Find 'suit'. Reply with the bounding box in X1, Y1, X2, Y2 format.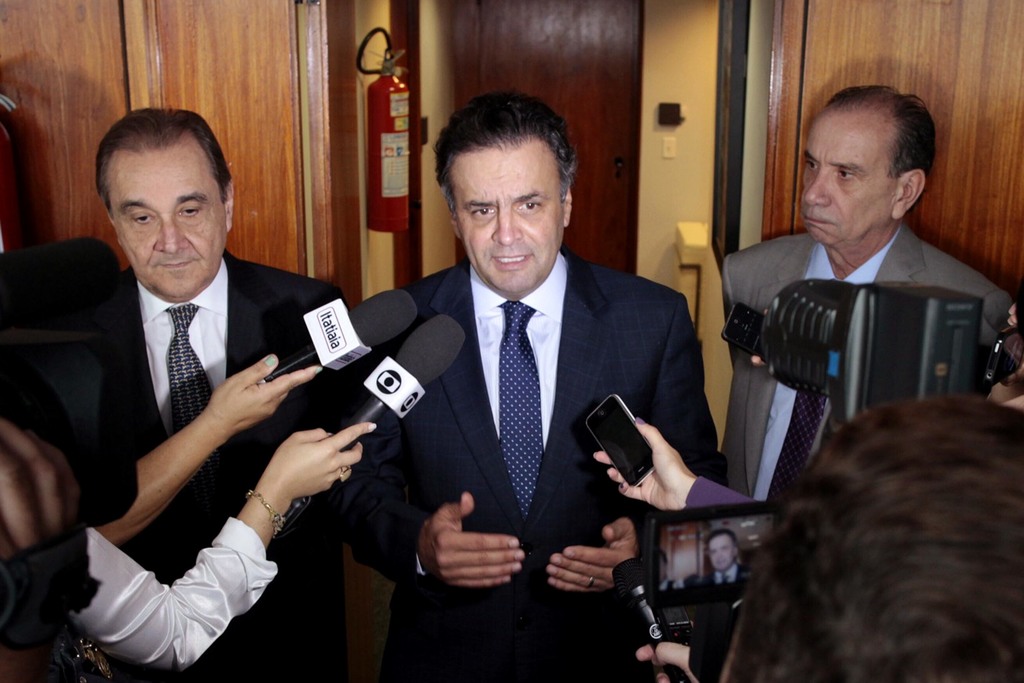
390, 173, 717, 635.
